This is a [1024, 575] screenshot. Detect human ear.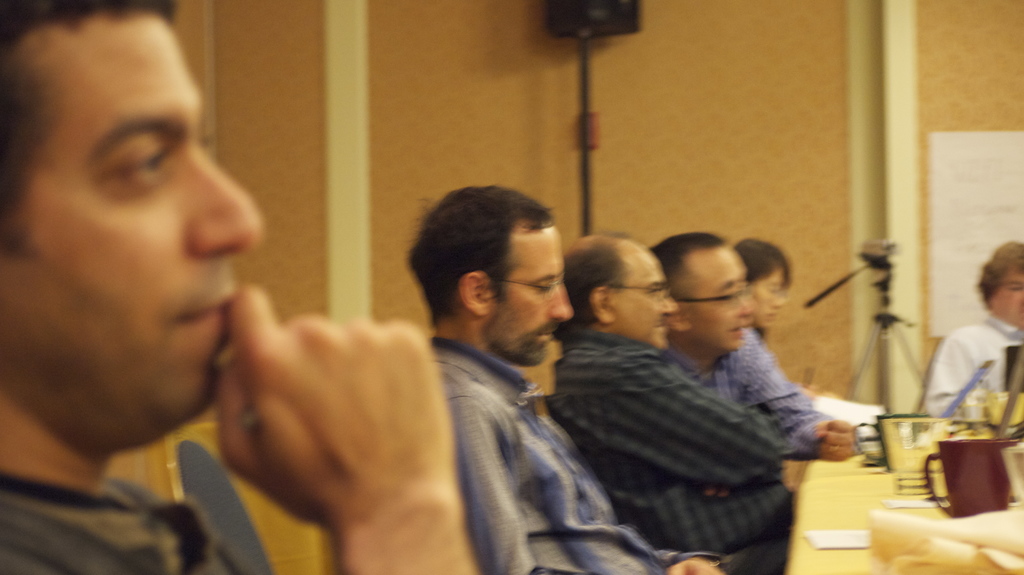
BBox(670, 313, 691, 329).
